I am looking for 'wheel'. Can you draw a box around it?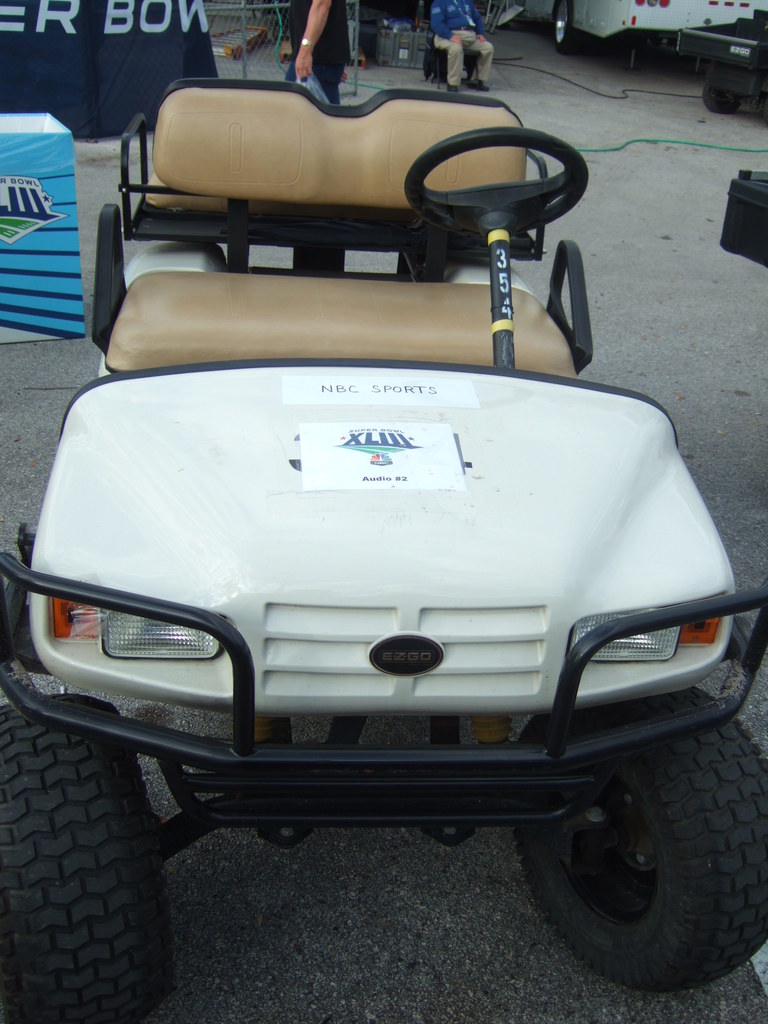
Sure, the bounding box is 552/0/587/54.
